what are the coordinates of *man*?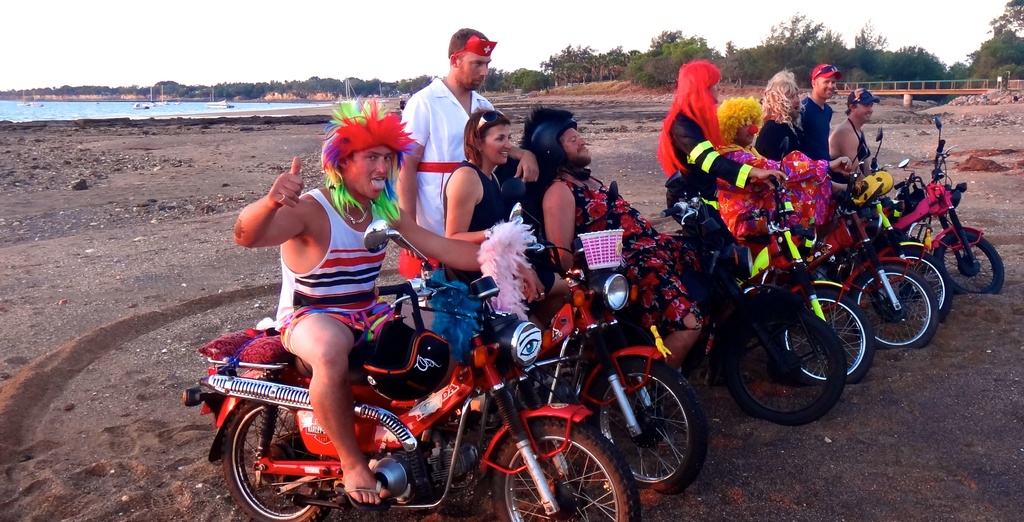
<region>228, 99, 550, 510</region>.
